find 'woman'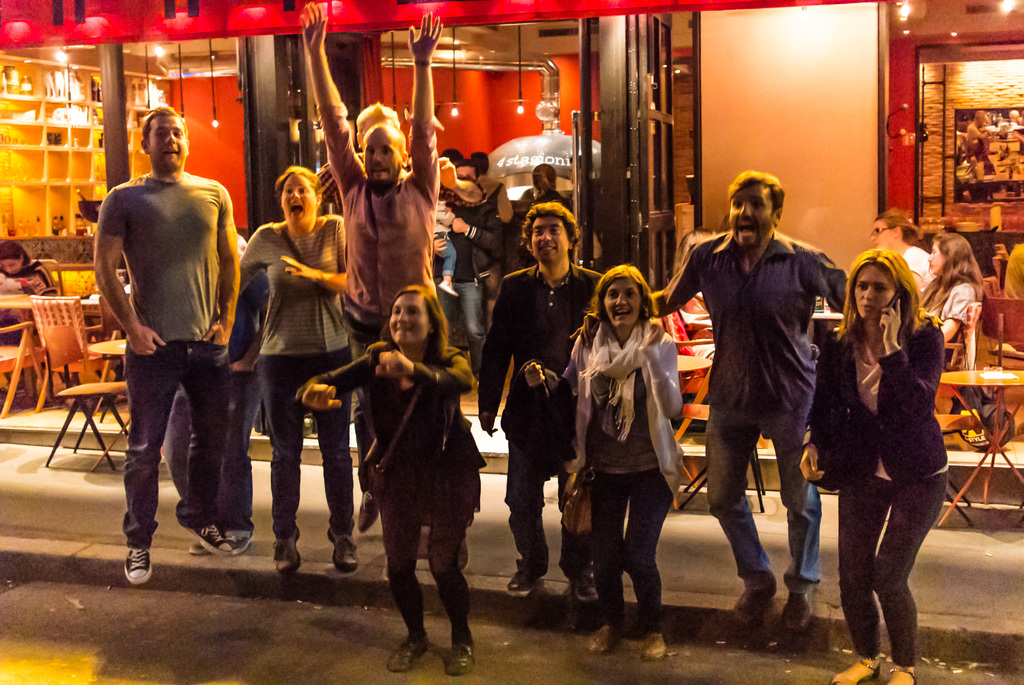
[871, 210, 941, 287]
